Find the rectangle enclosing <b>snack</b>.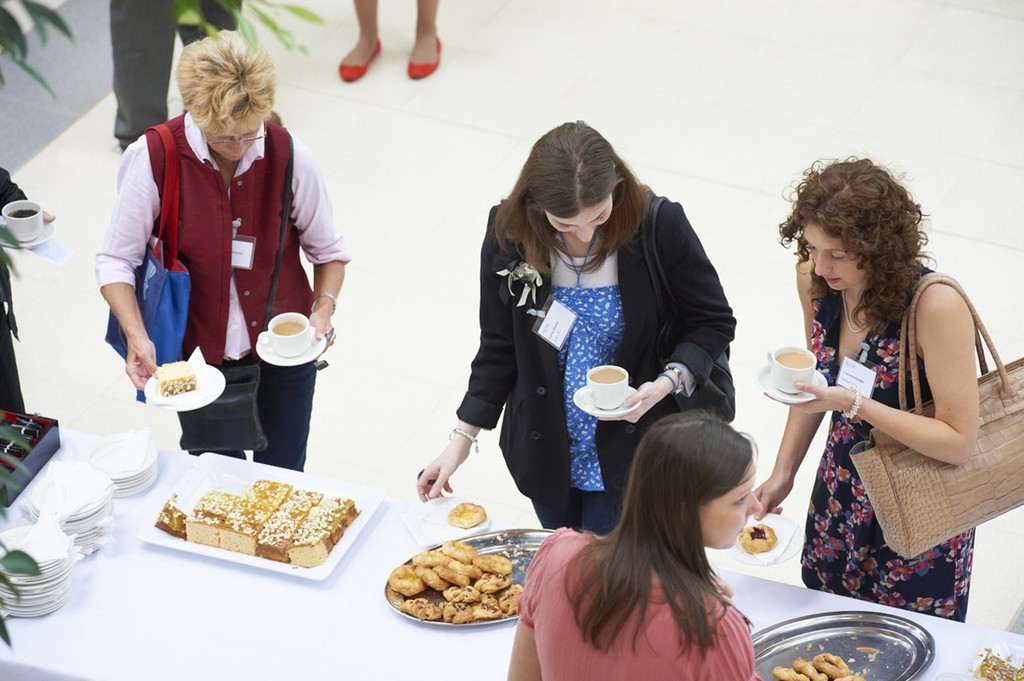
(x1=452, y1=503, x2=487, y2=524).
